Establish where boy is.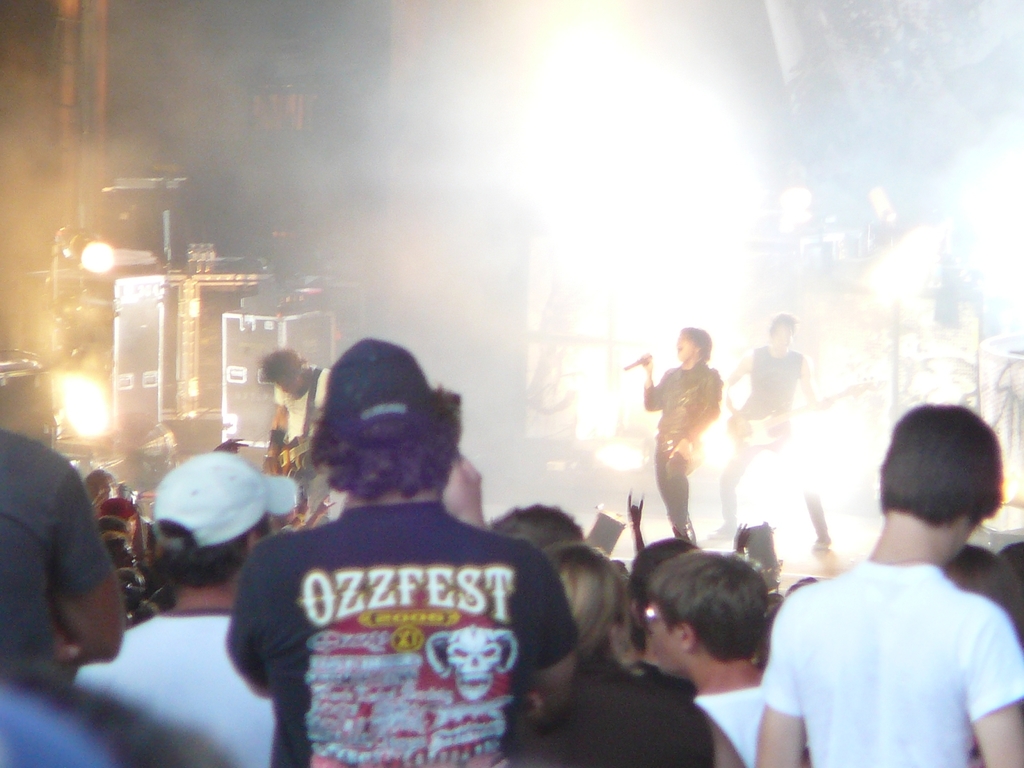
Established at (765,394,1012,767).
